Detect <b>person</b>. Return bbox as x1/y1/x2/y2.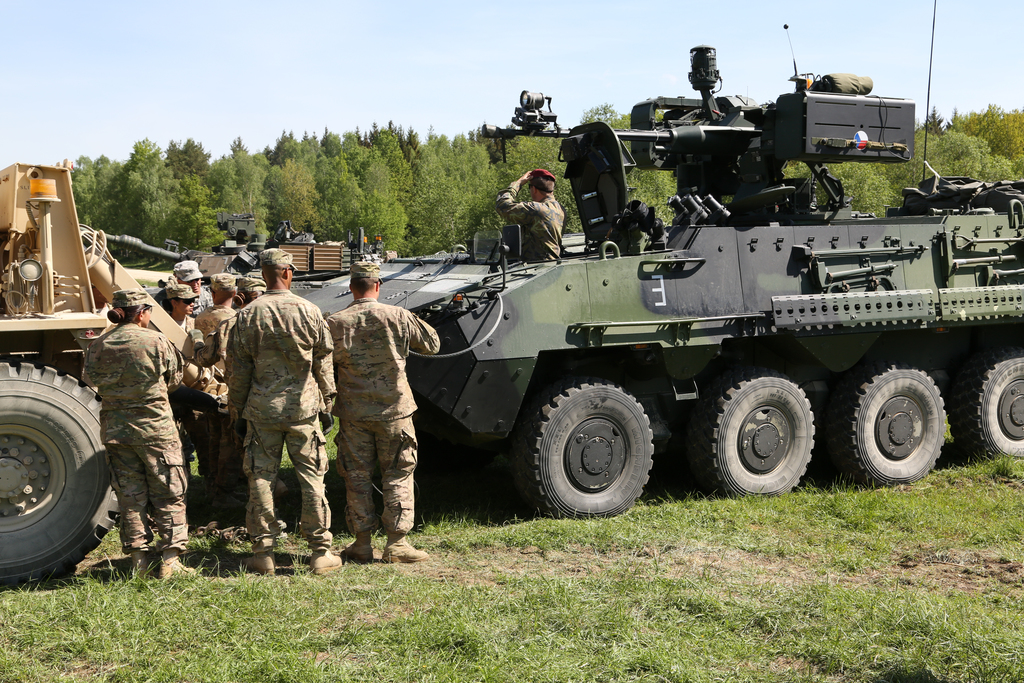
238/277/261/315.
